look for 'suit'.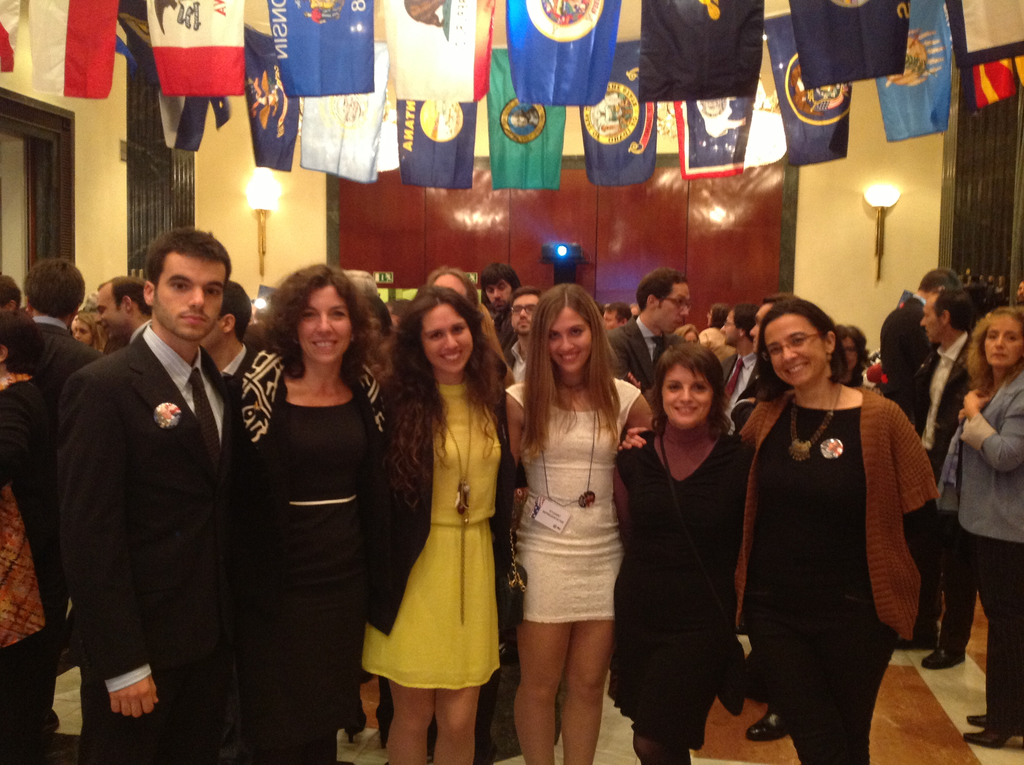
Found: [901, 330, 972, 655].
